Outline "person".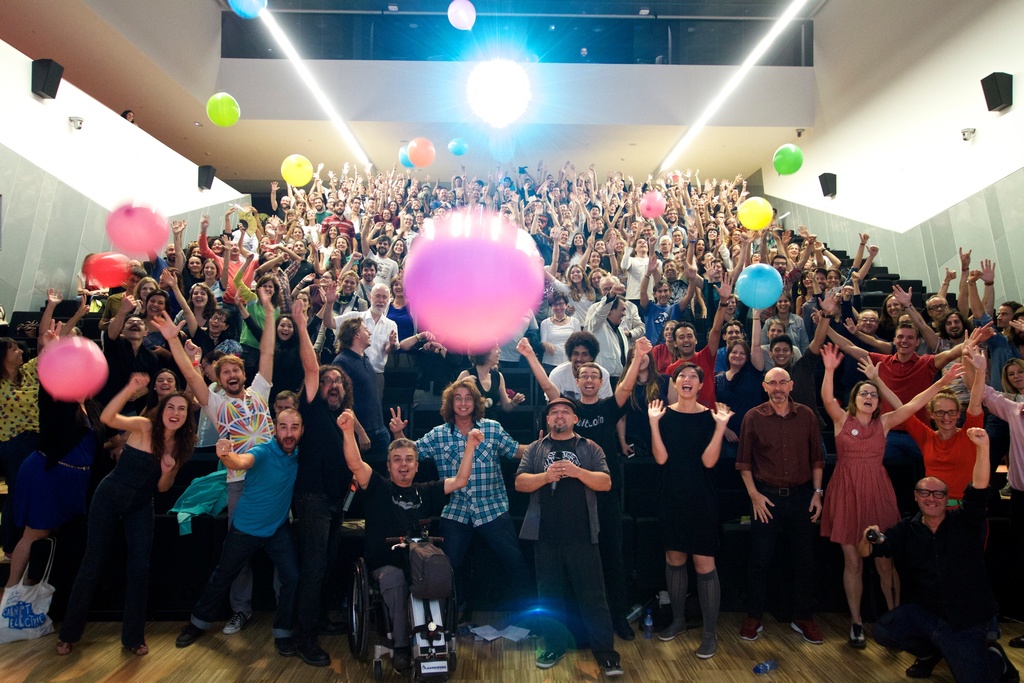
Outline: pyautogui.locateOnScreen(360, 213, 400, 285).
